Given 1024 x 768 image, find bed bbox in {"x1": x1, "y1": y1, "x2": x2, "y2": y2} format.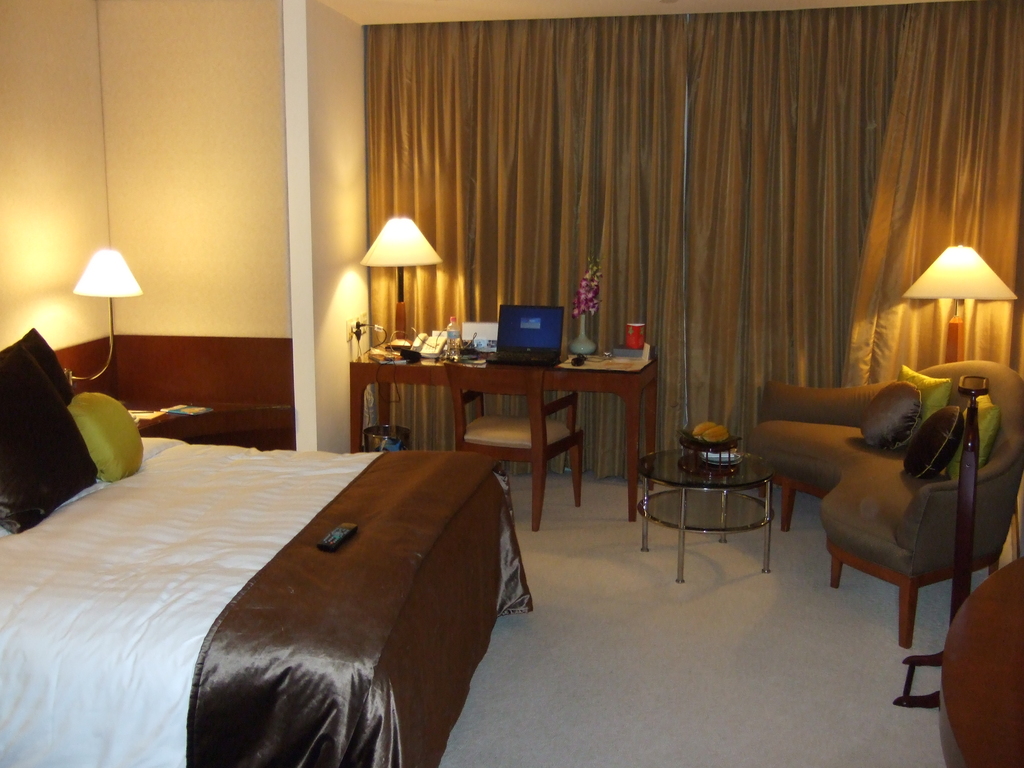
{"x1": 13, "y1": 321, "x2": 522, "y2": 763}.
